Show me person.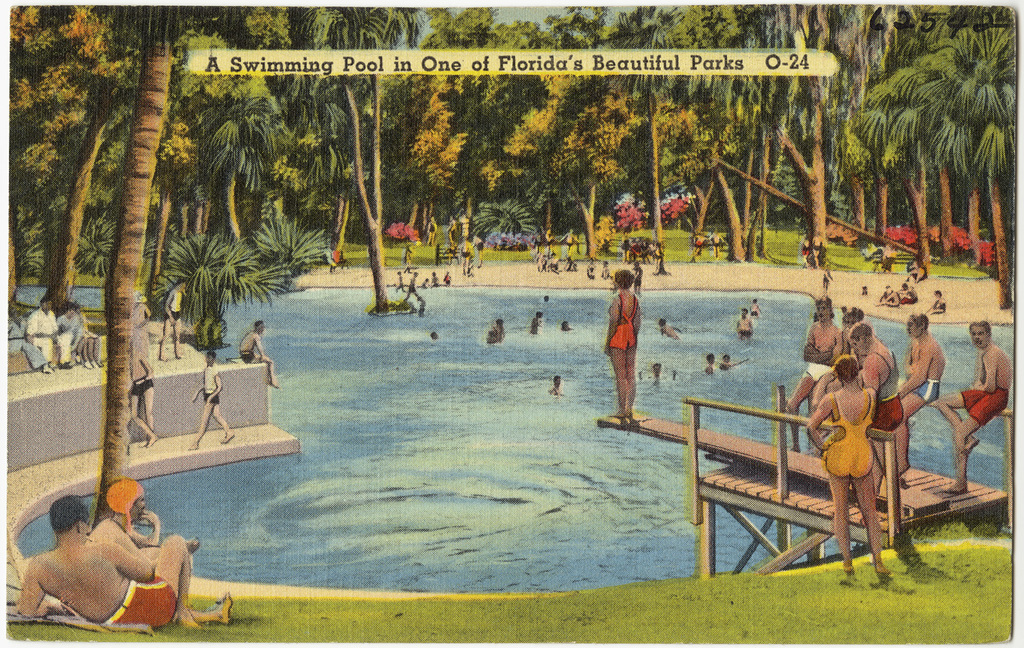
person is here: x1=695 y1=235 x2=702 y2=256.
